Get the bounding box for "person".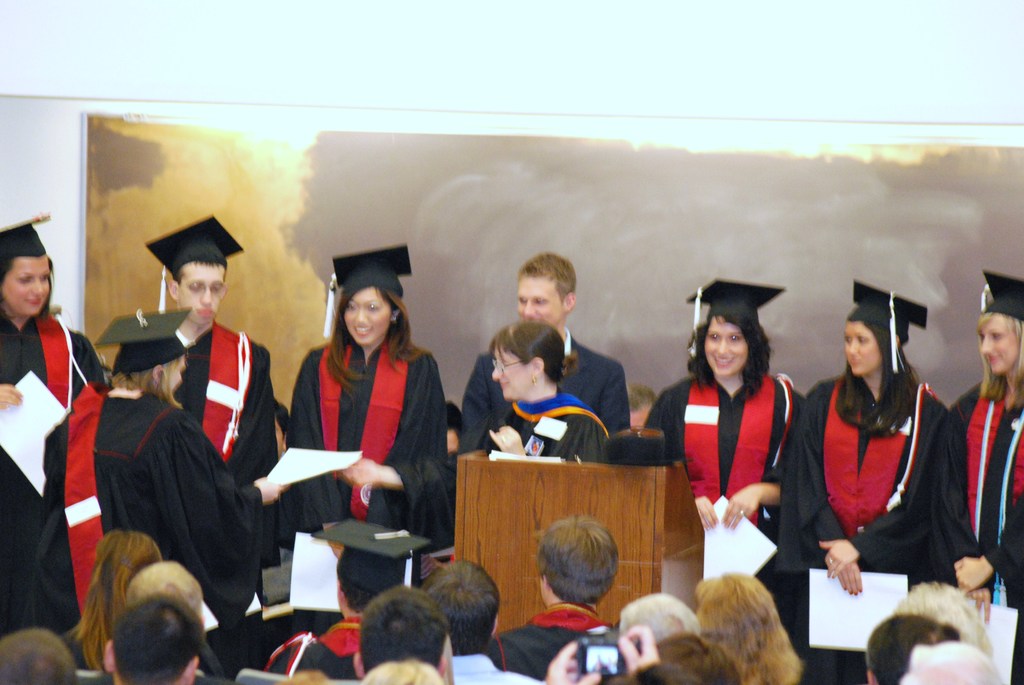
BBox(155, 240, 277, 574).
